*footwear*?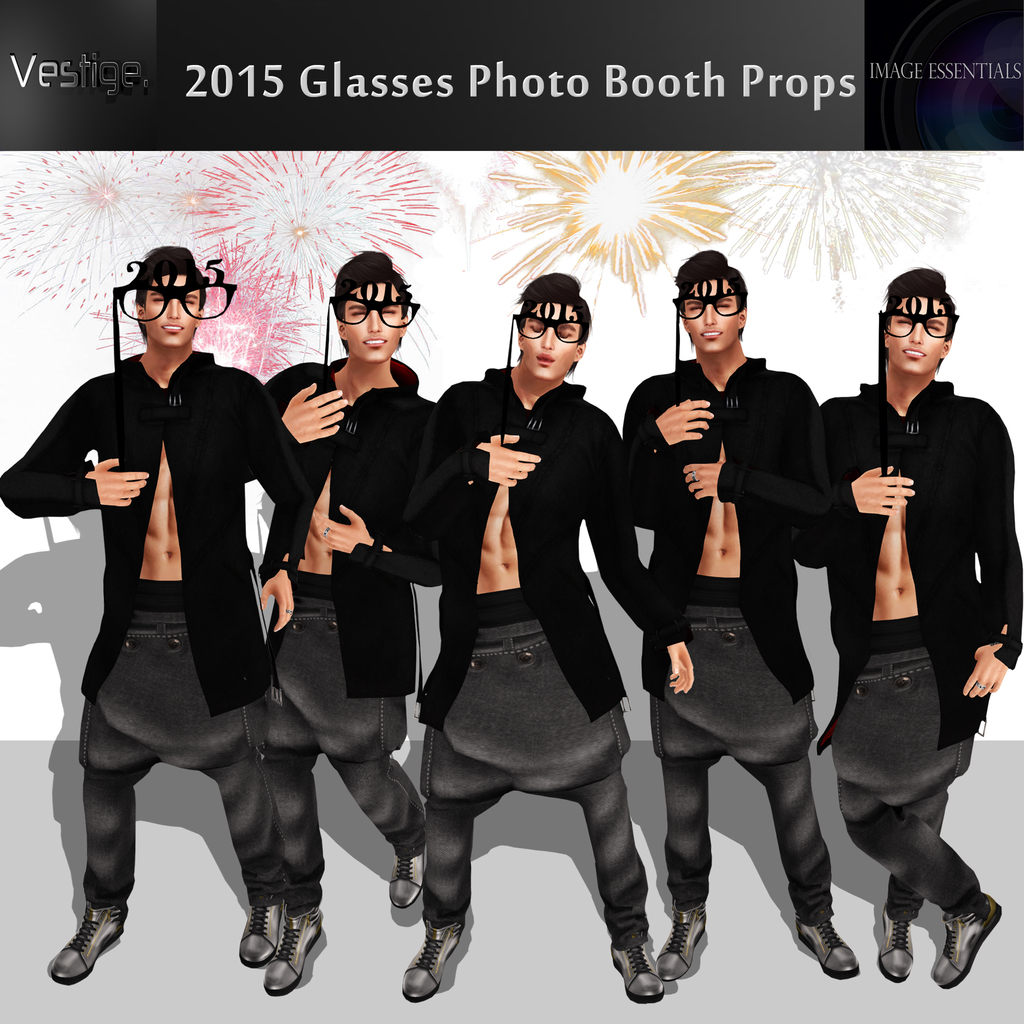
<region>260, 900, 321, 993</region>
